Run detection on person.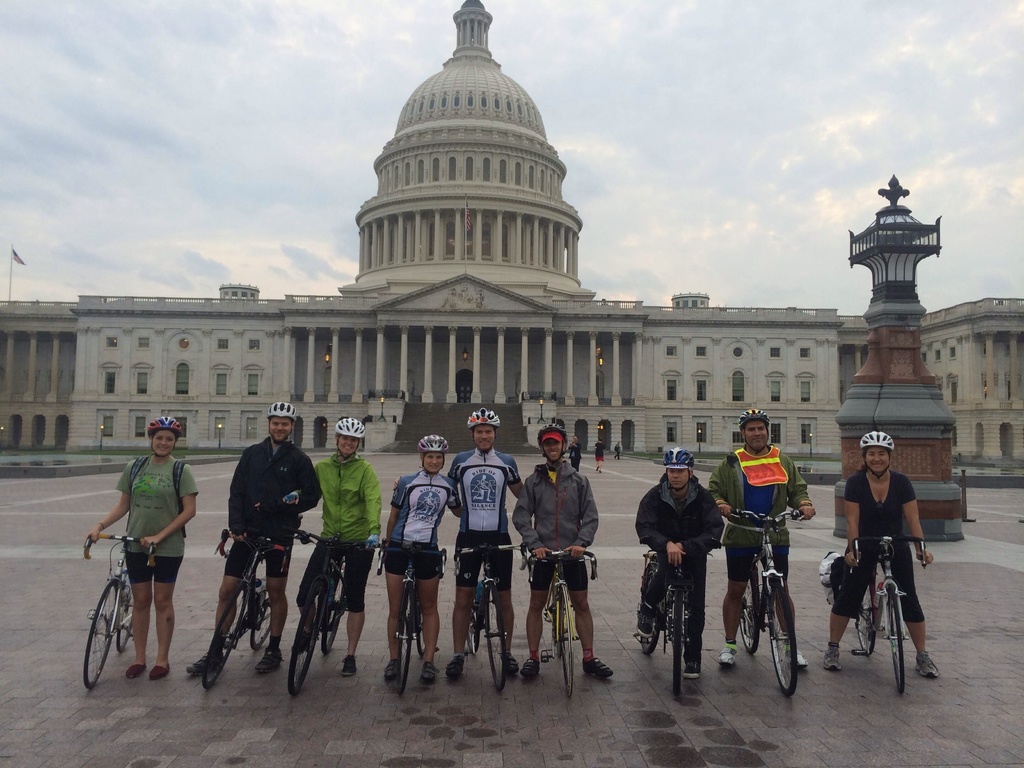
Result: <region>393, 409, 525, 679</region>.
